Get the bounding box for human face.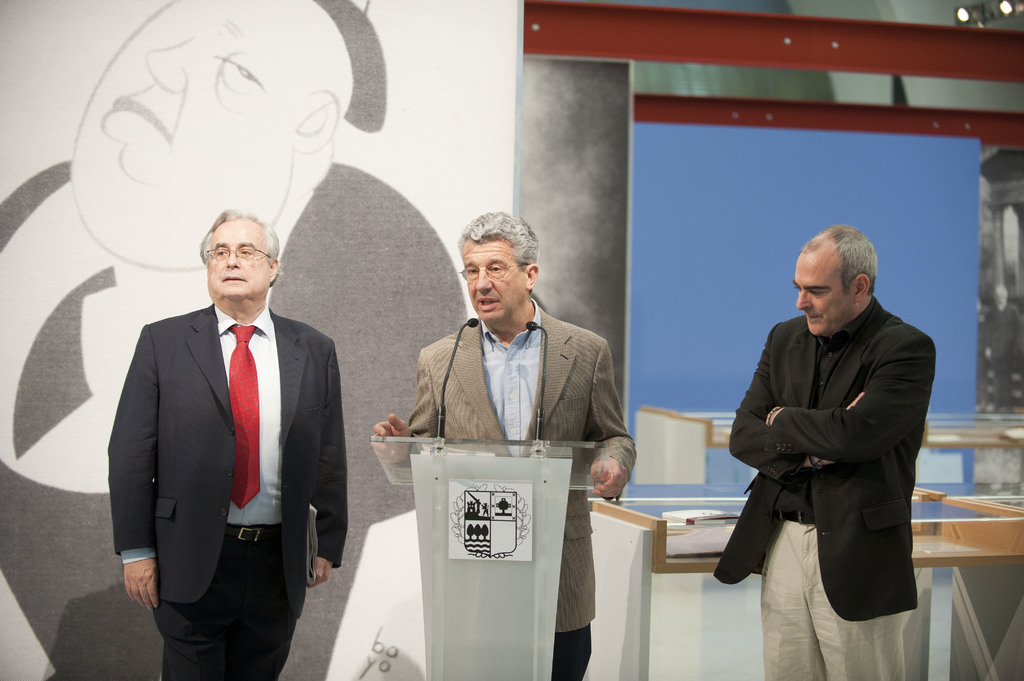
782/241/861/357.
